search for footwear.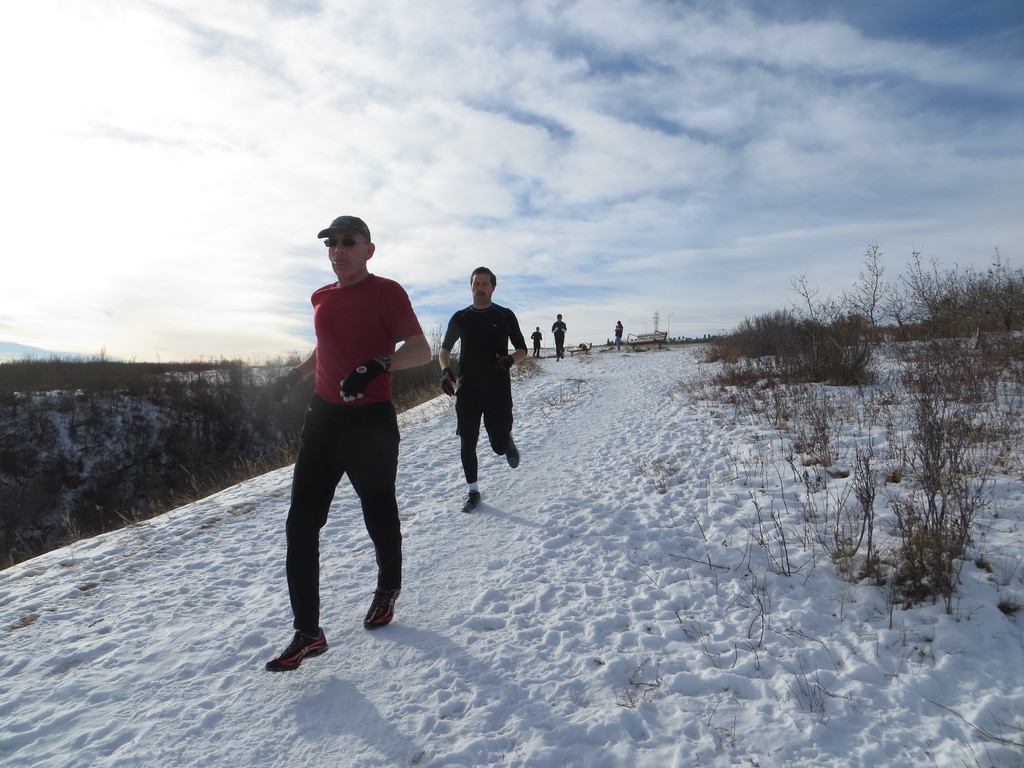
Found at (503, 437, 523, 468).
